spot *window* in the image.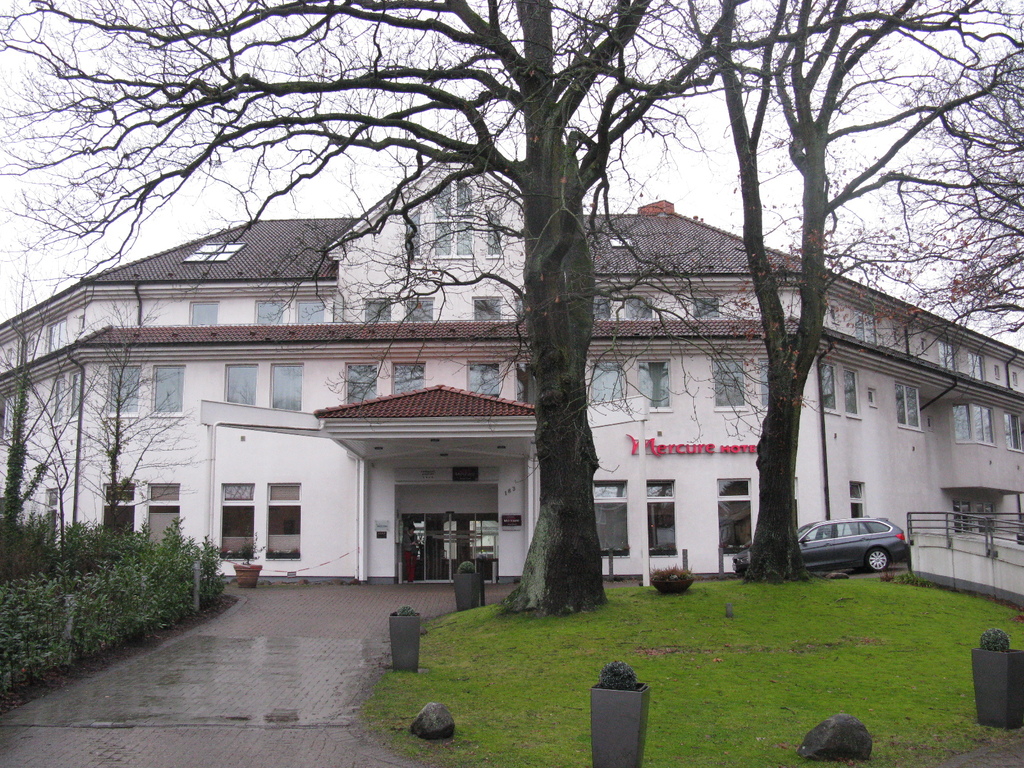
*window* found at <box>595,298,613,323</box>.
